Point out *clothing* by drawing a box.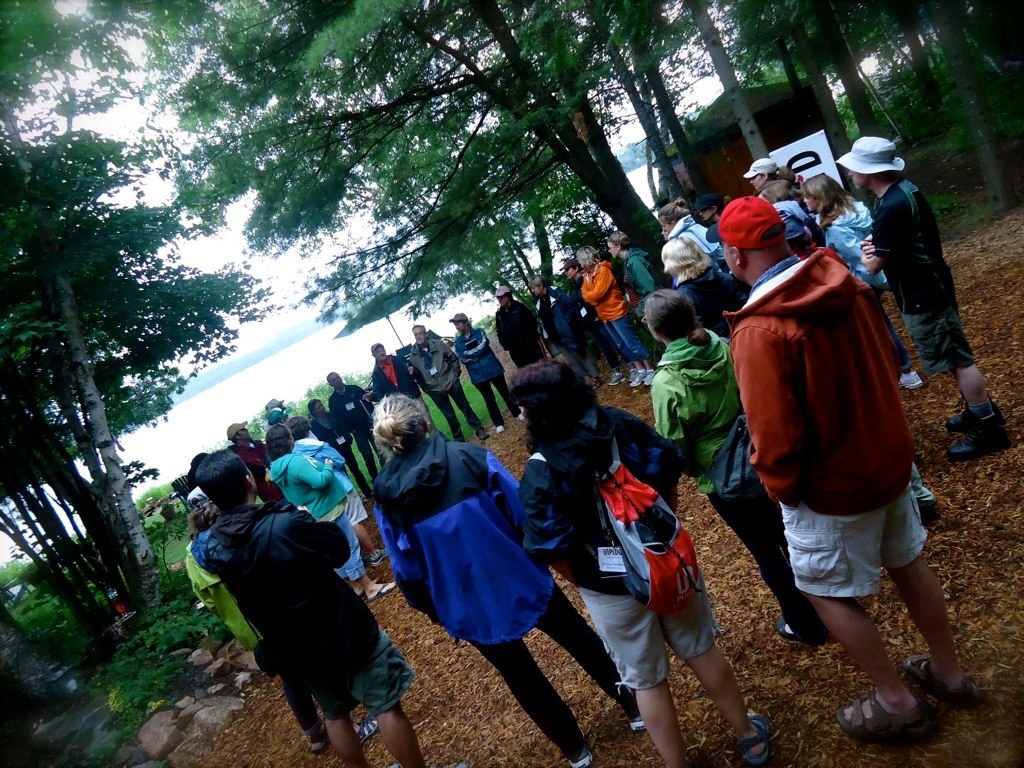
<box>518,396,723,695</box>.
